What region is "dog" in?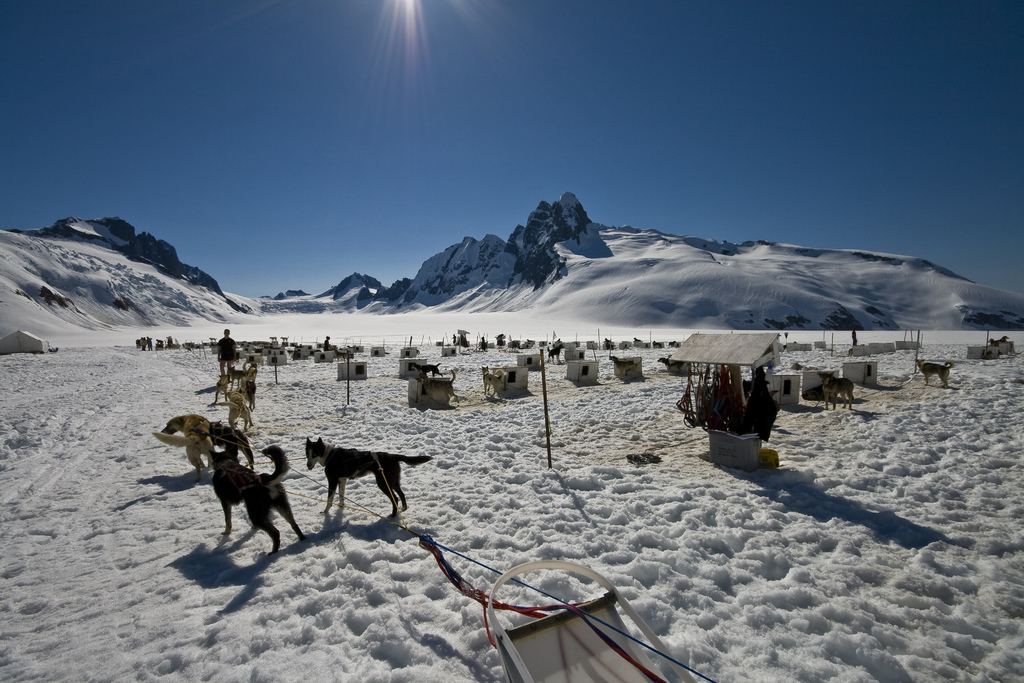
300,436,431,514.
